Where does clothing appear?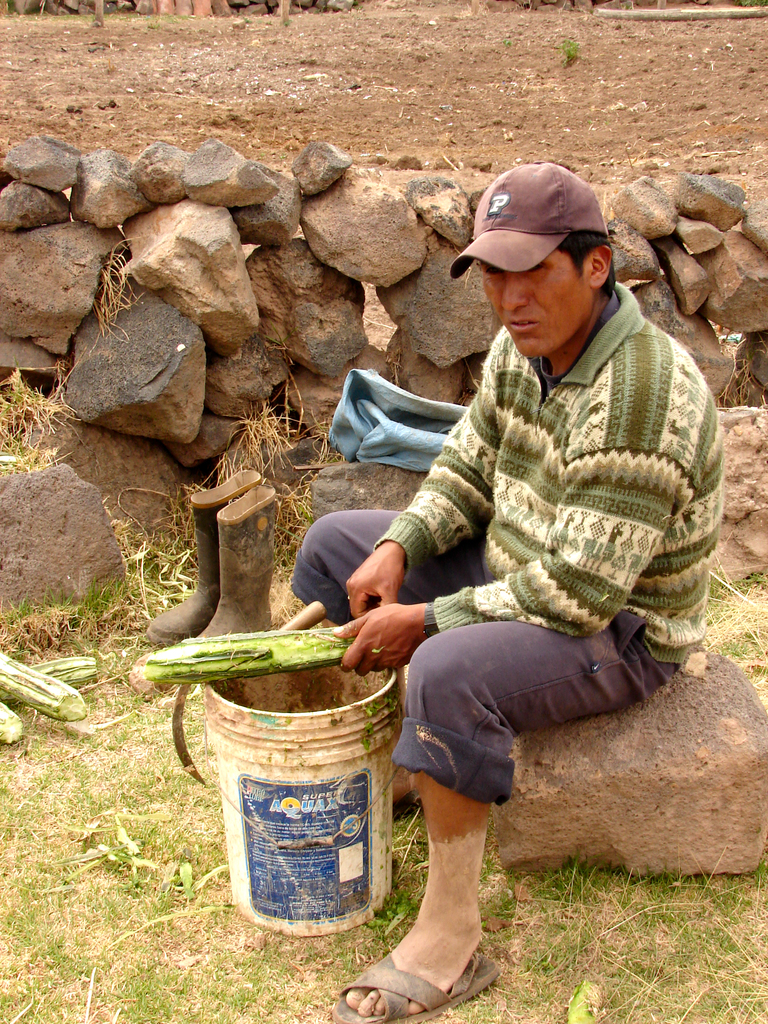
Appears at (288, 288, 718, 815).
